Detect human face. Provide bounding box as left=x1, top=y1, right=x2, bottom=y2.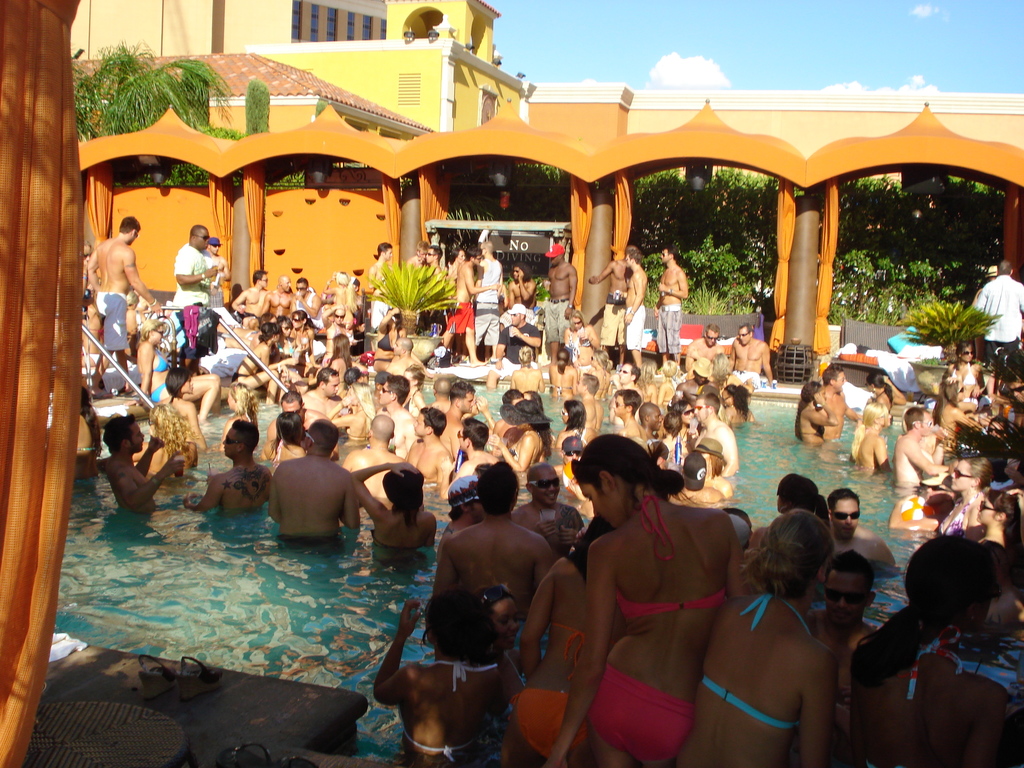
left=610, top=396, right=627, bottom=413.
